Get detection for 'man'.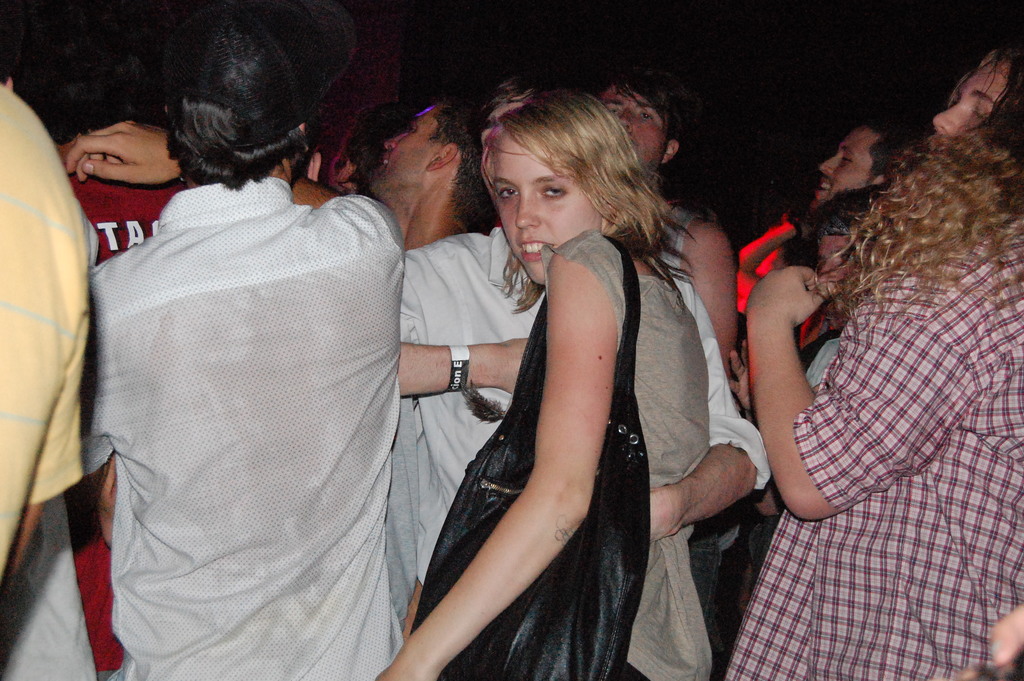
Detection: 733/124/918/464.
